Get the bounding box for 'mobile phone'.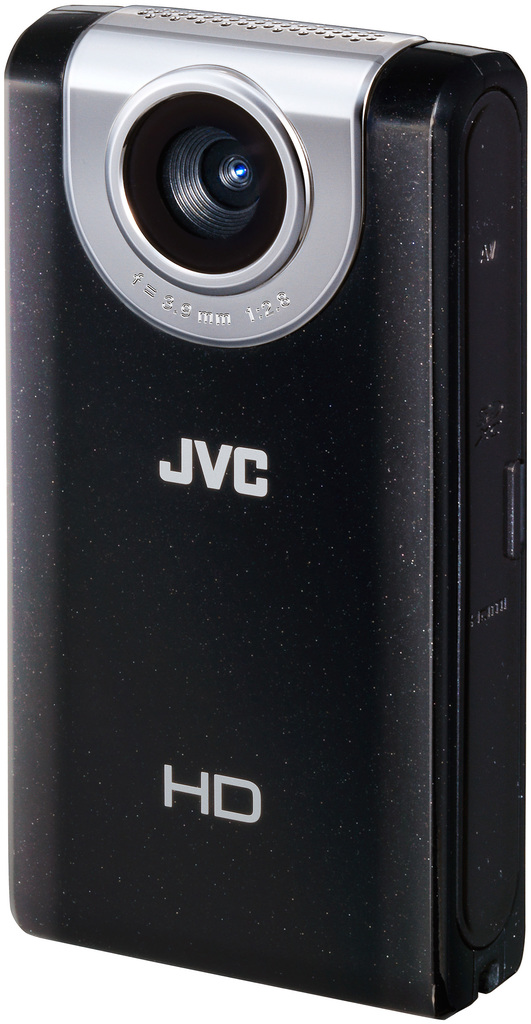
{"left": 0, "top": 0, "right": 530, "bottom": 1018}.
